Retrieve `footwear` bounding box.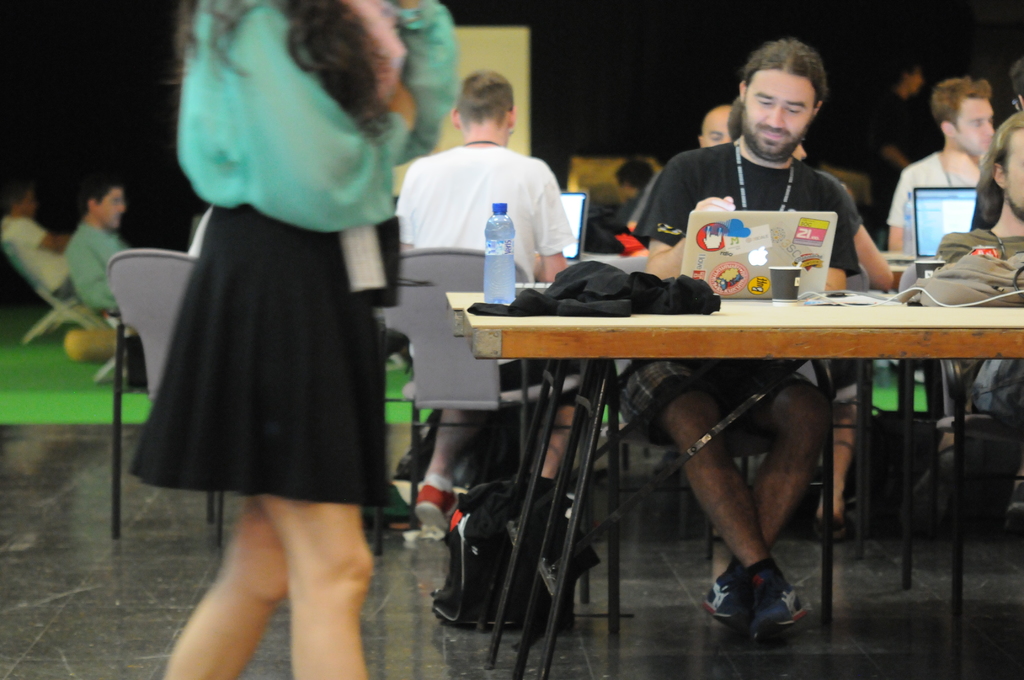
Bounding box: crop(364, 483, 420, 534).
